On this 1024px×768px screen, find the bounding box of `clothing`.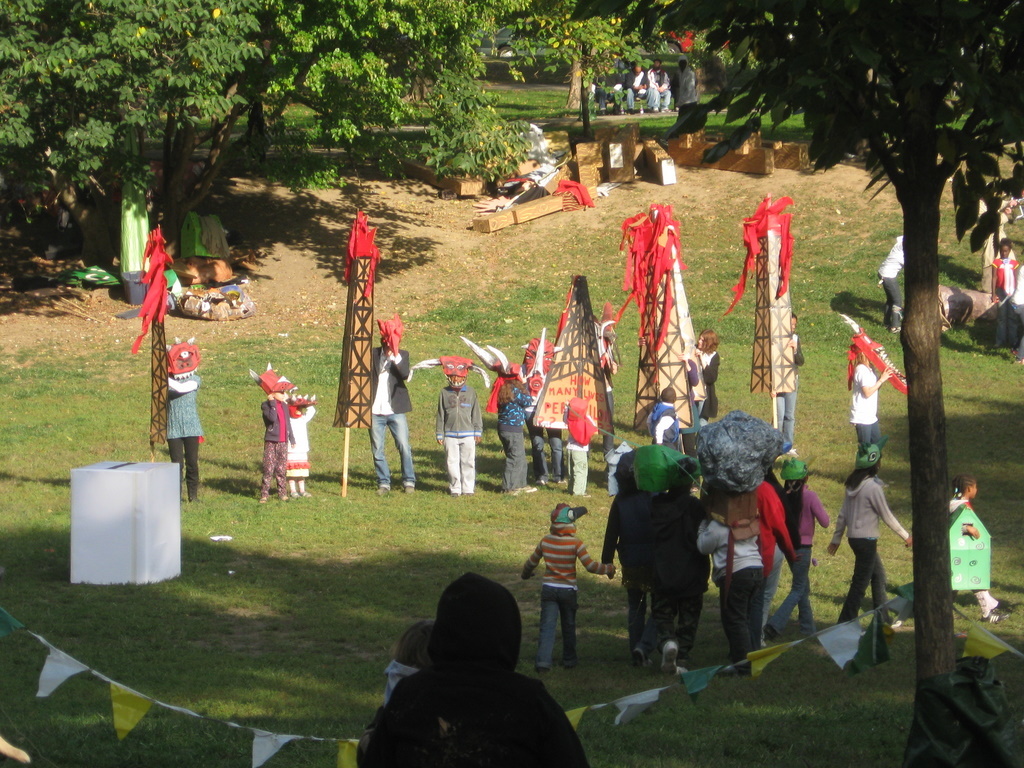
Bounding box: l=764, t=474, r=798, b=630.
